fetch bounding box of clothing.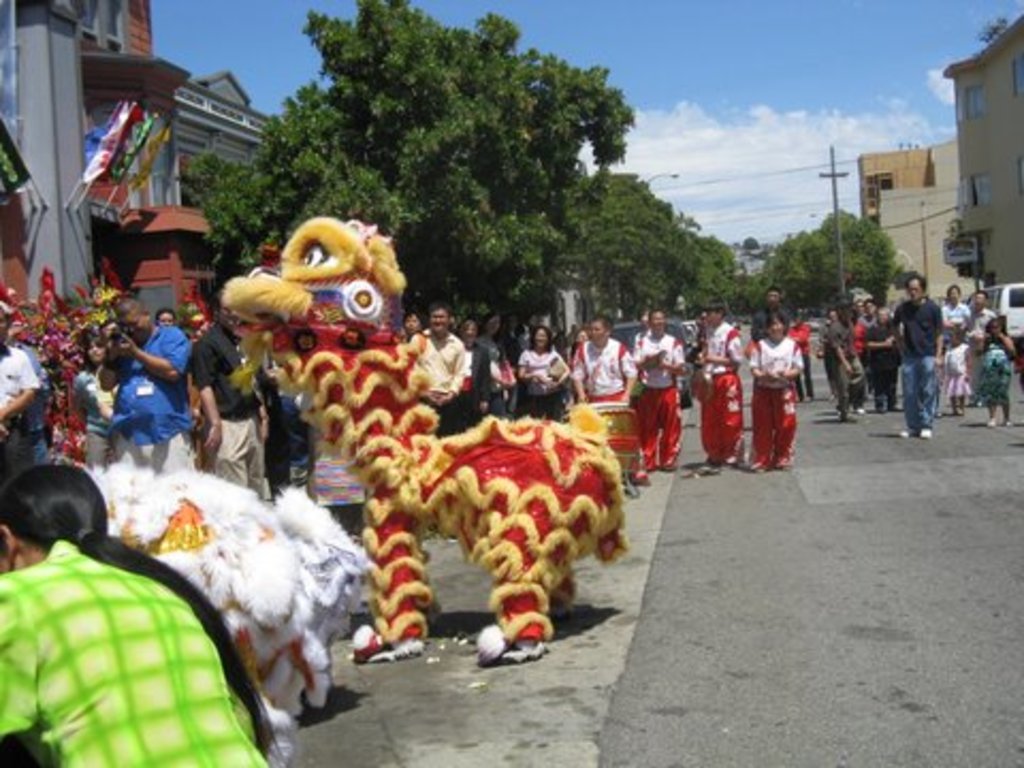
Bbox: pyautogui.locateOnScreen(0, 350, 38, 480).
